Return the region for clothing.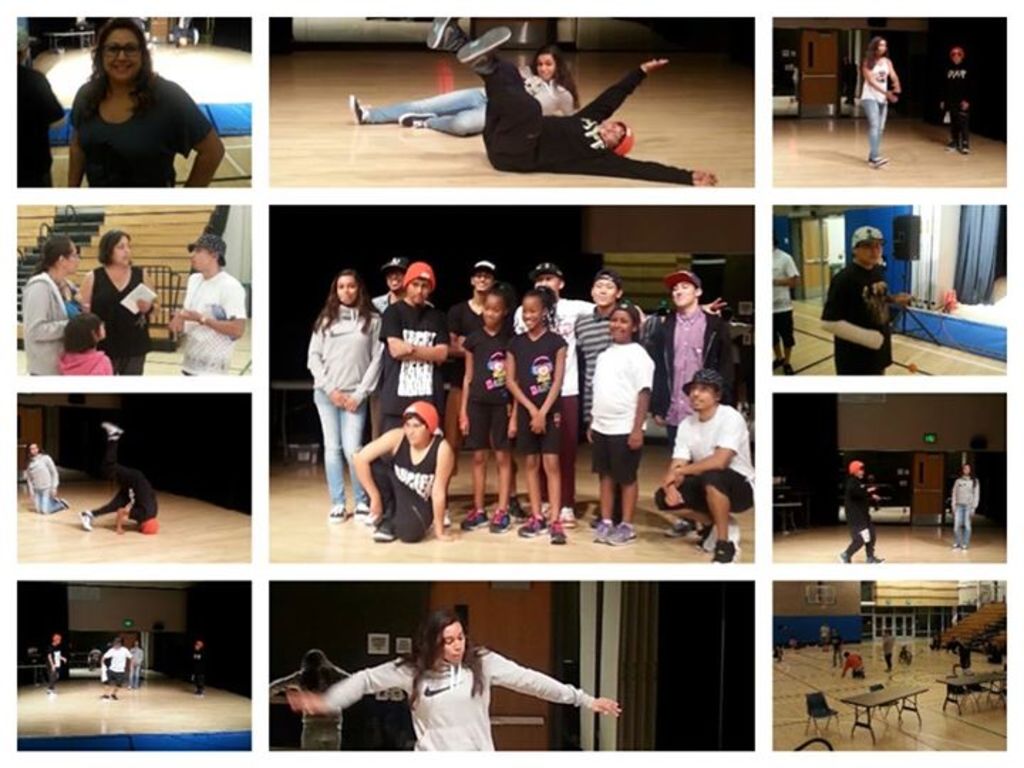
locate(323, 647, 602, 751).
